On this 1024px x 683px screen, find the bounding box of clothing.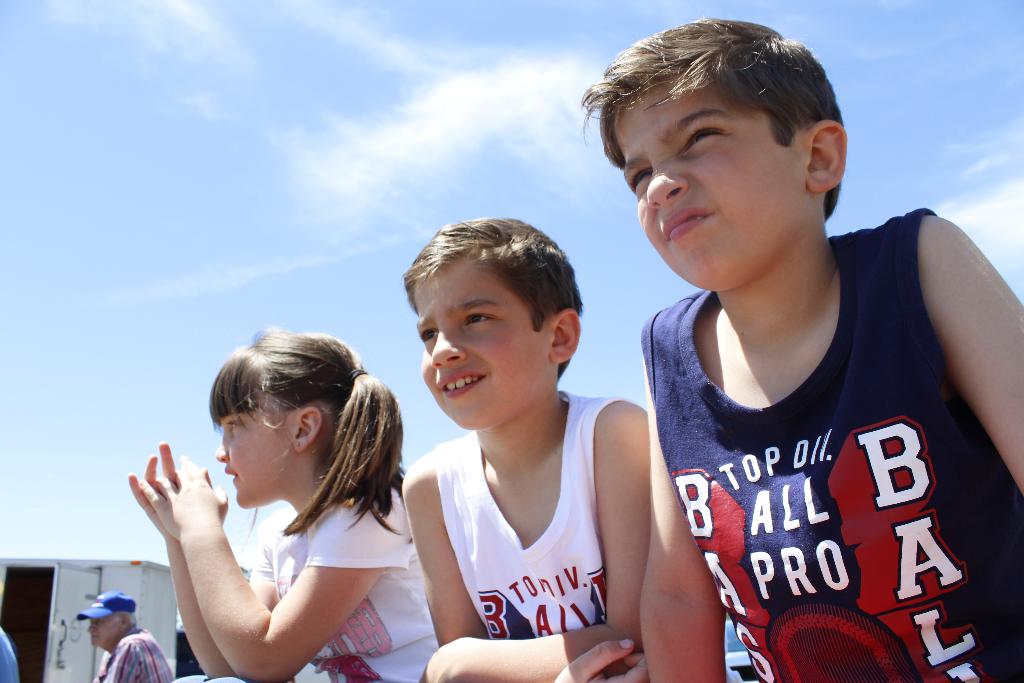
Bounding box: x1=204, y1=485, x2=442, y2=682.
